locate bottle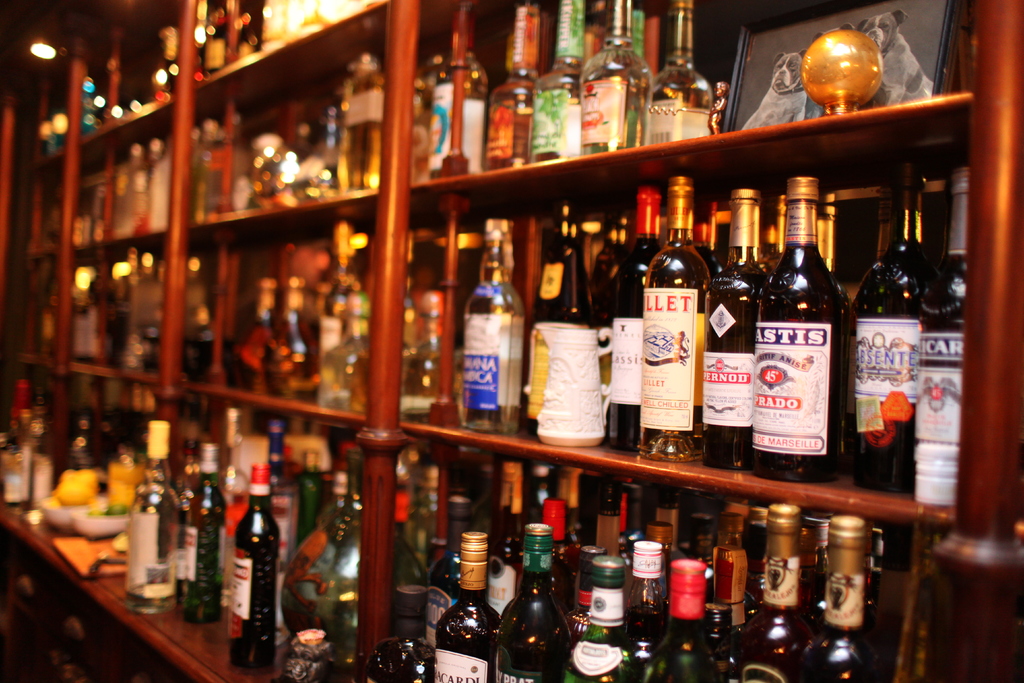
locate(409, 279, 453, 360)
